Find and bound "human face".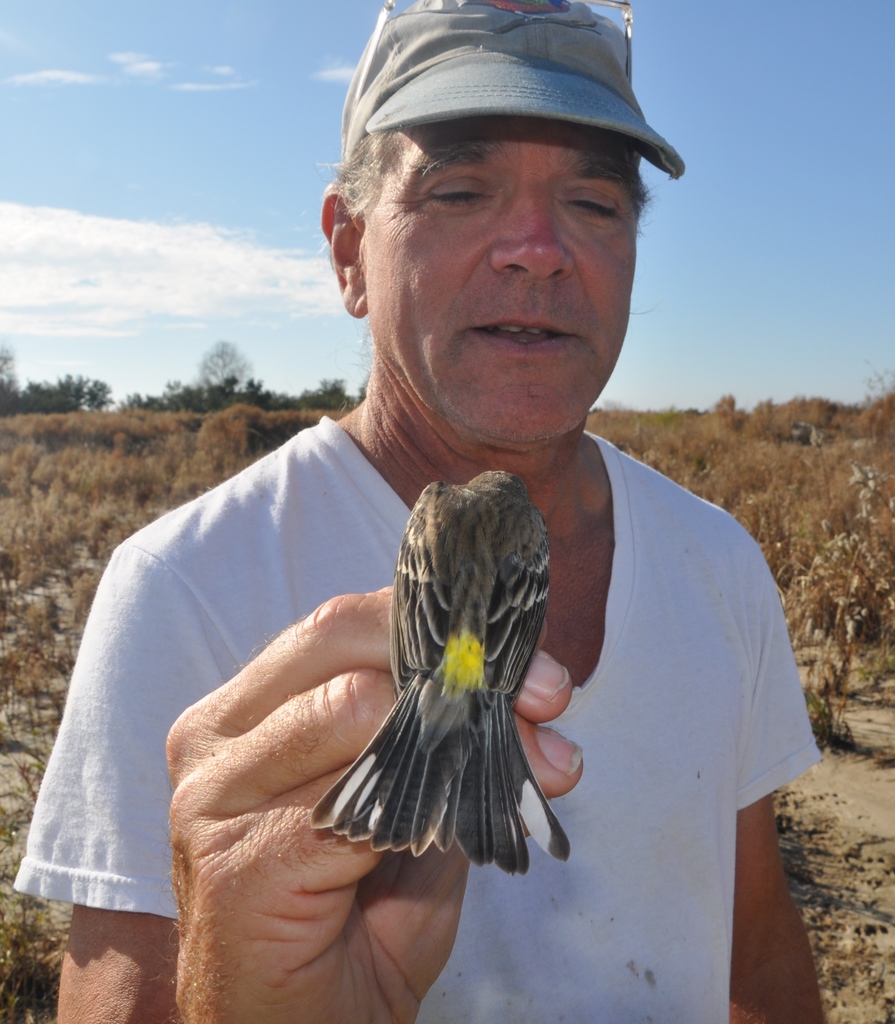
Bound: detection(363, 115, 640, 442).
